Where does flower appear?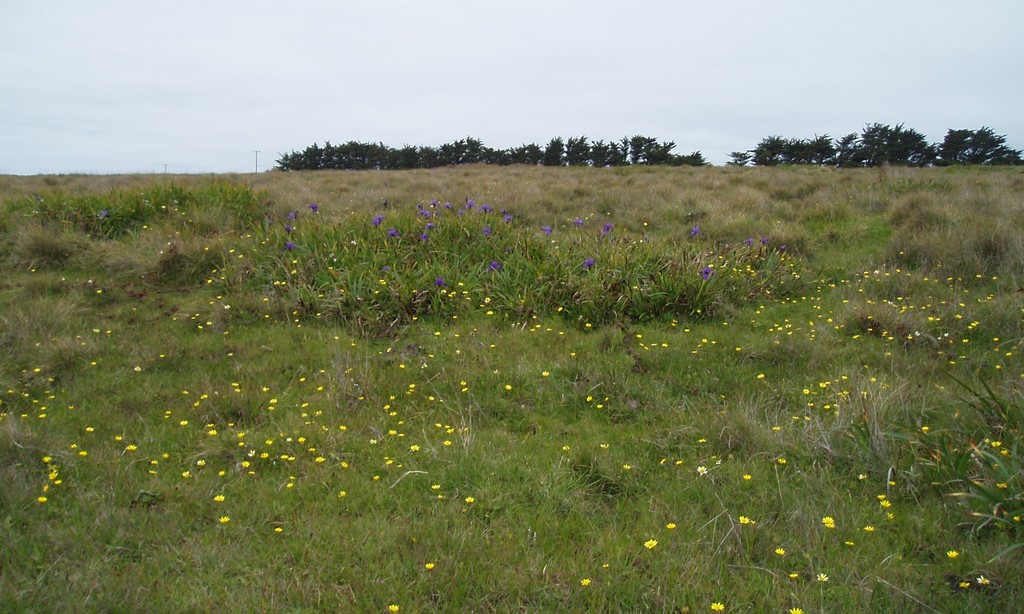
Appears at 881 500 891 509.
